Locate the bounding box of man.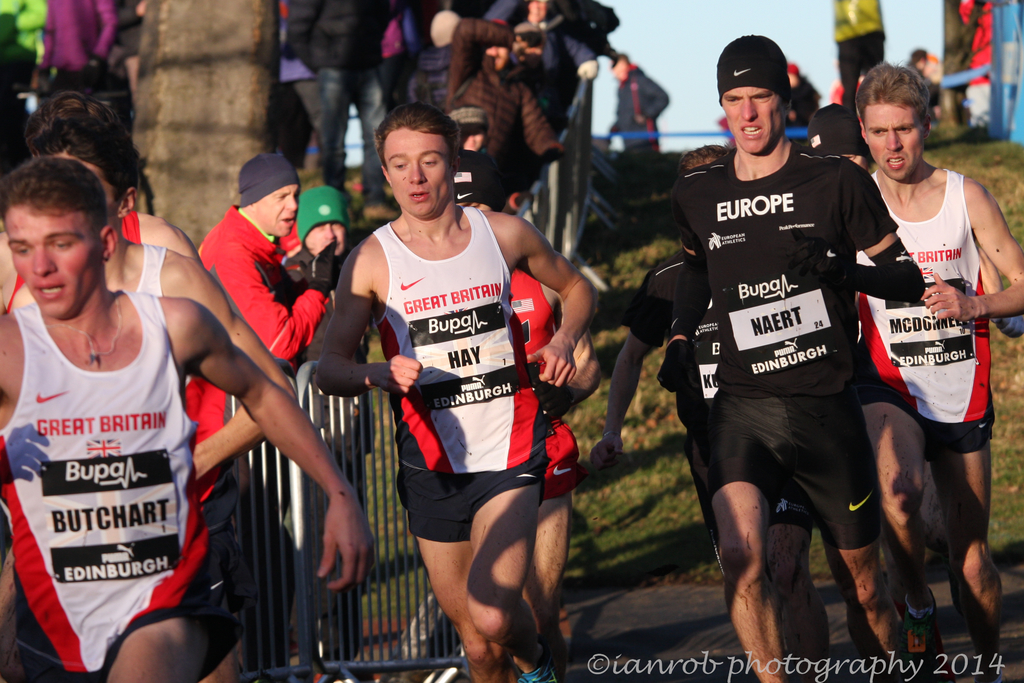
Bounding box: bbox(35, 0, 118, 90).
